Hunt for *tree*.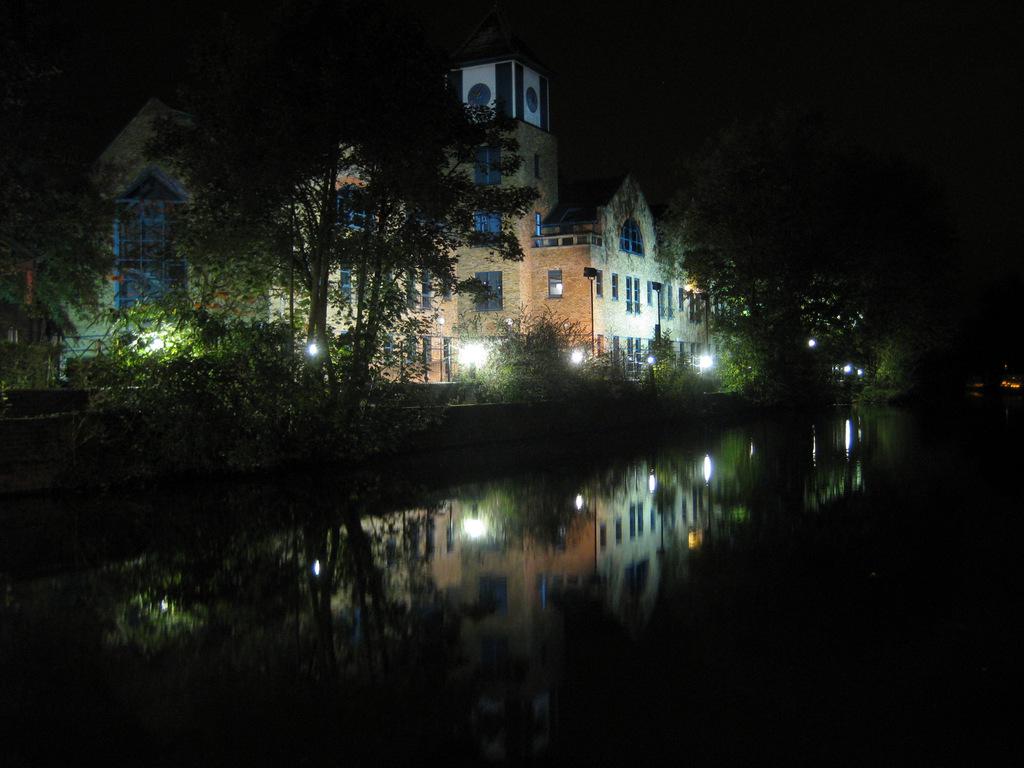
Hunted down at x1=452 y1=298 x2=591 y2=412.
